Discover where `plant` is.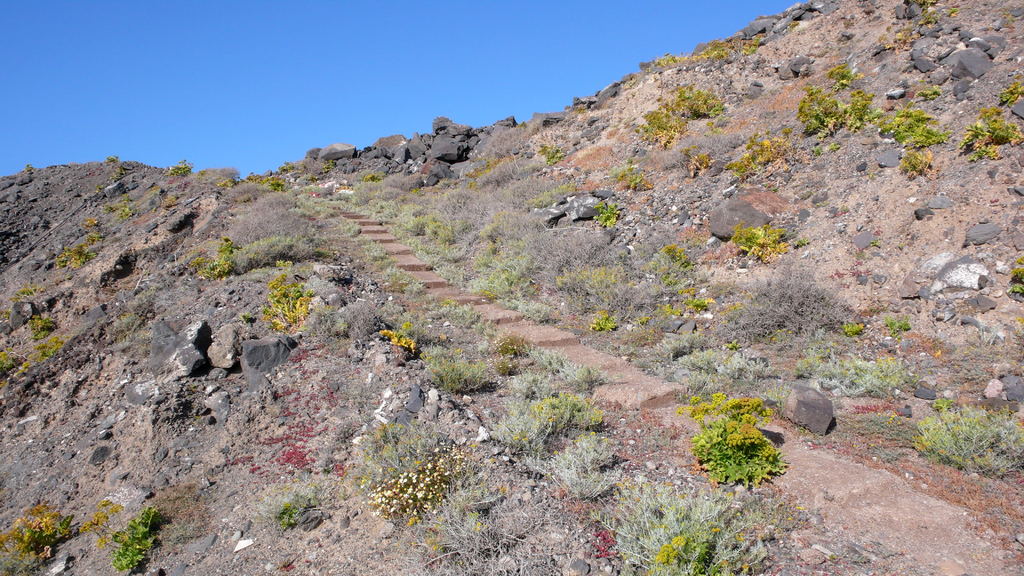
Discovered at (x1=853, y1=248, x2=872, y2=265).
